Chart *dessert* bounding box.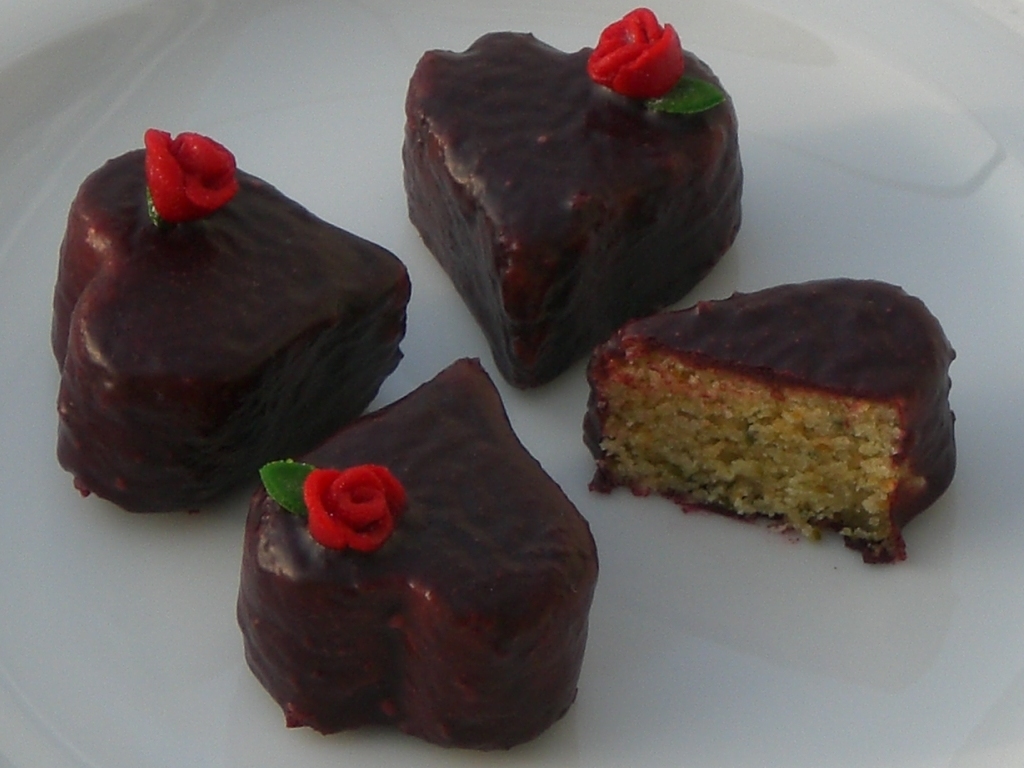
Charted: <region>238, 357, 597, 750</region>.
